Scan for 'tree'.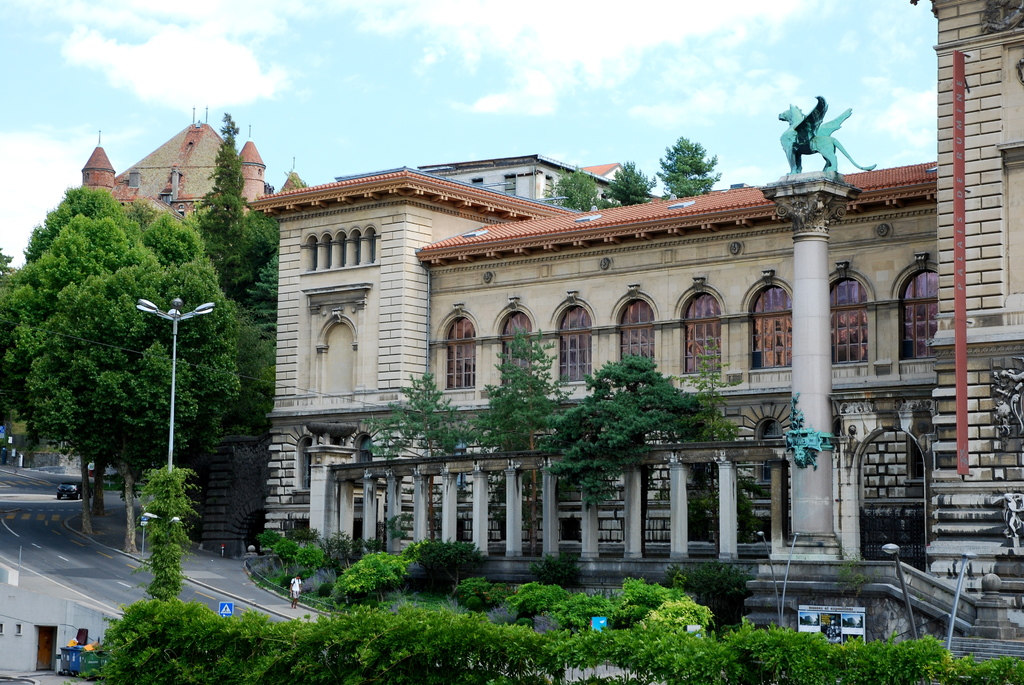
Scan result: locate(545, 162, 615, 210).
